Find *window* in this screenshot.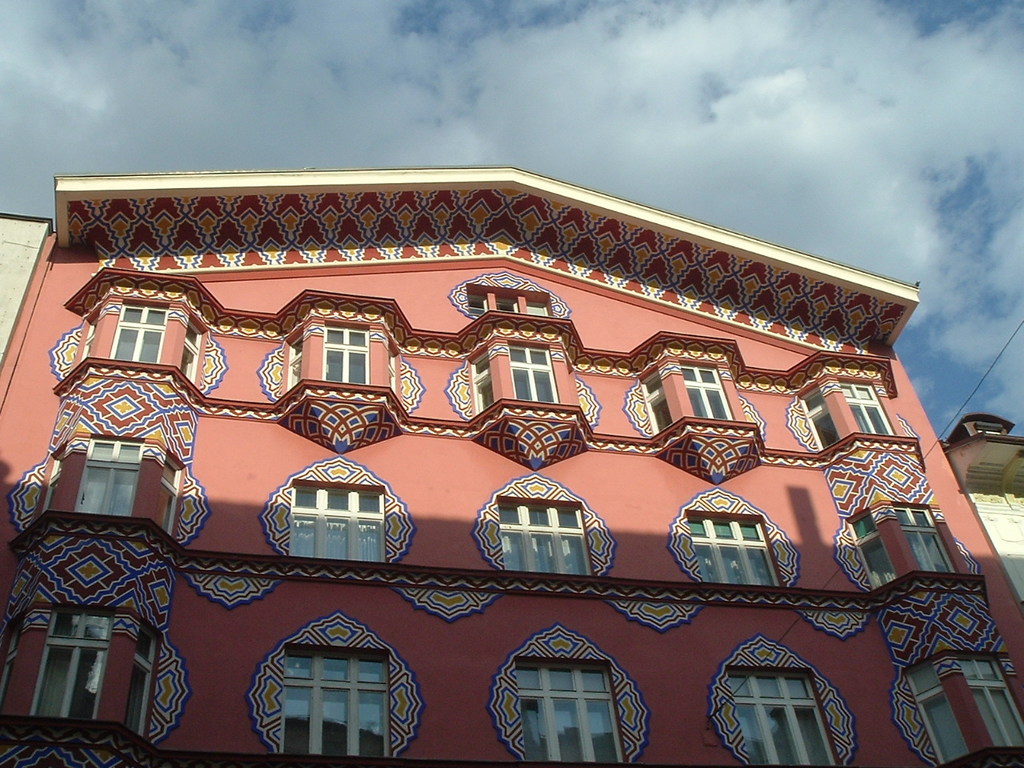
The bounding box for *window* is (263,633,397,767).
